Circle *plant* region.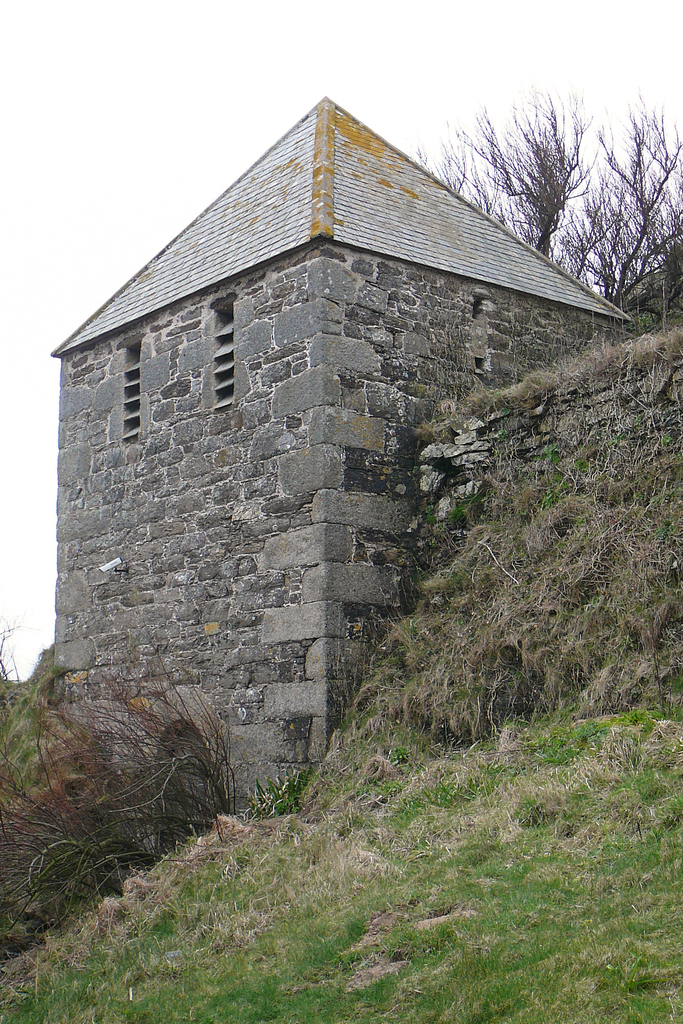
Region: locate(422, 77, 682, 328).
